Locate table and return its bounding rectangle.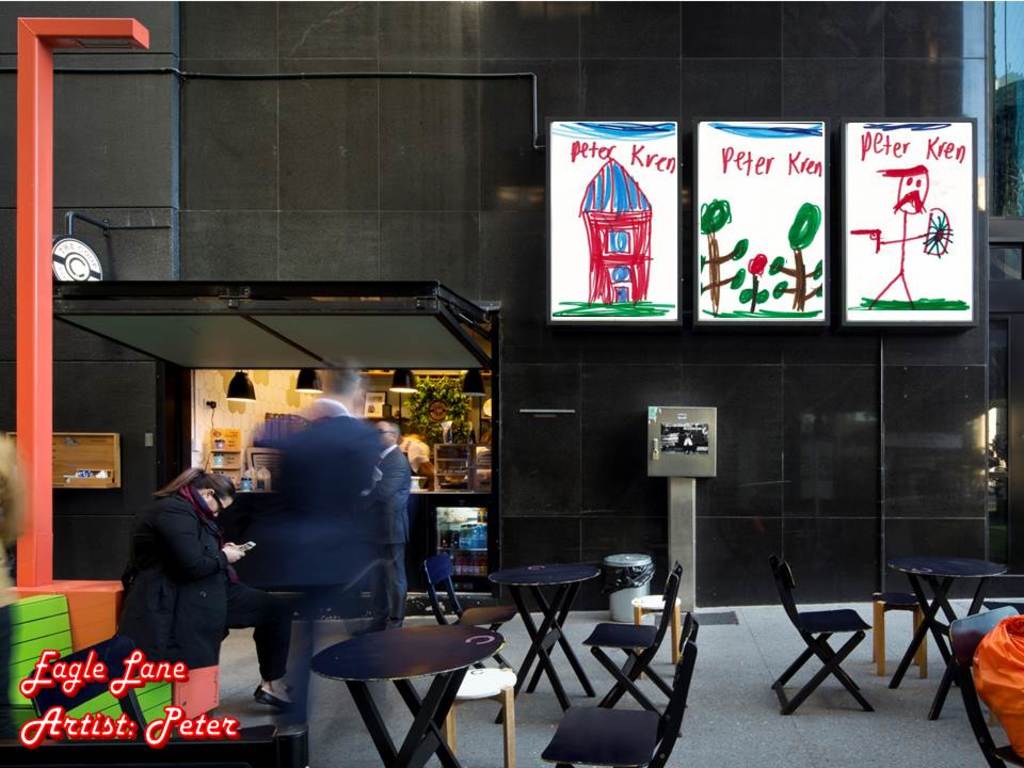
Rect(493, 562, 602, 719).
